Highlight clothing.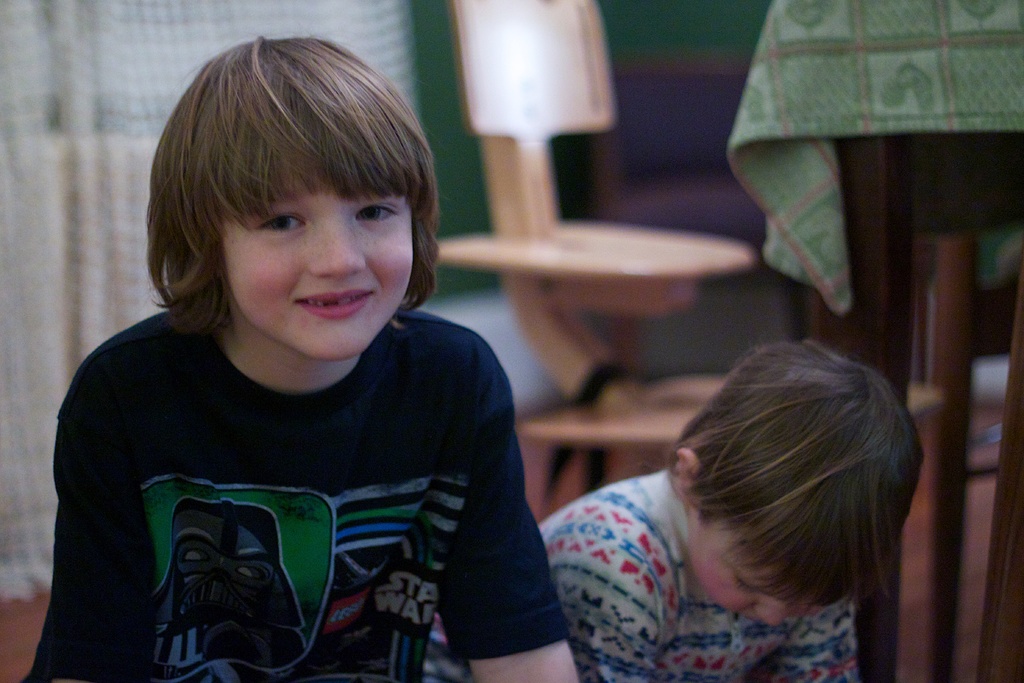
Highlighted region: bbox=(425, 471, 856, 682).
